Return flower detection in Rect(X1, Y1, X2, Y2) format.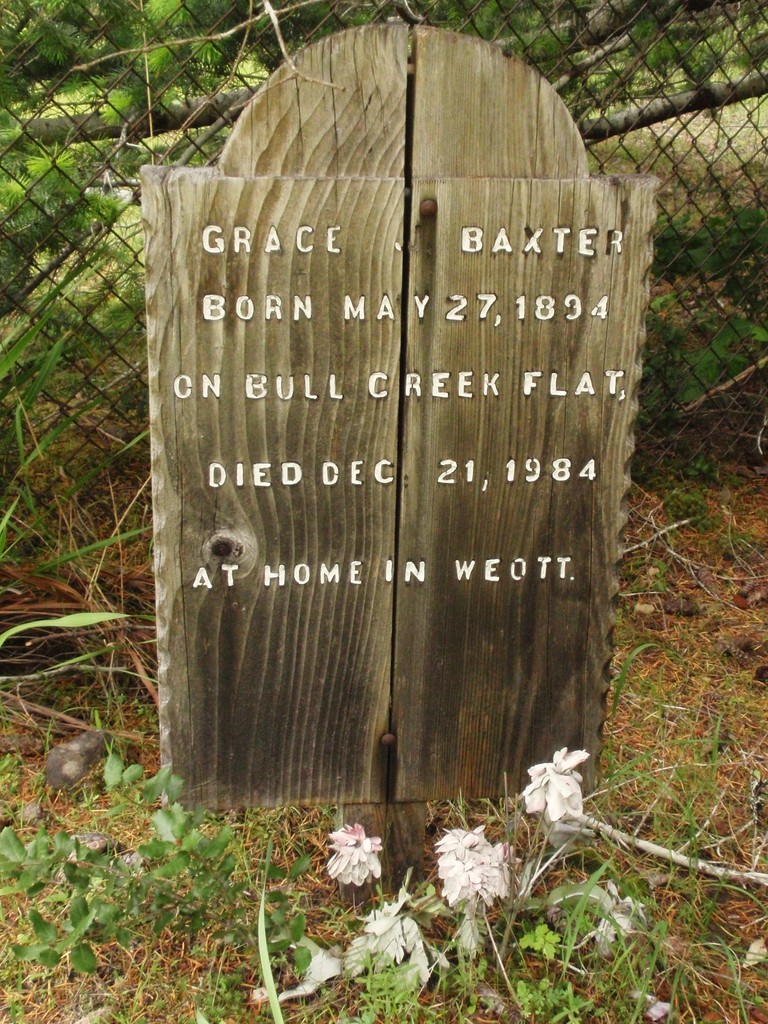
Rect(321, 820, 389, 886).
